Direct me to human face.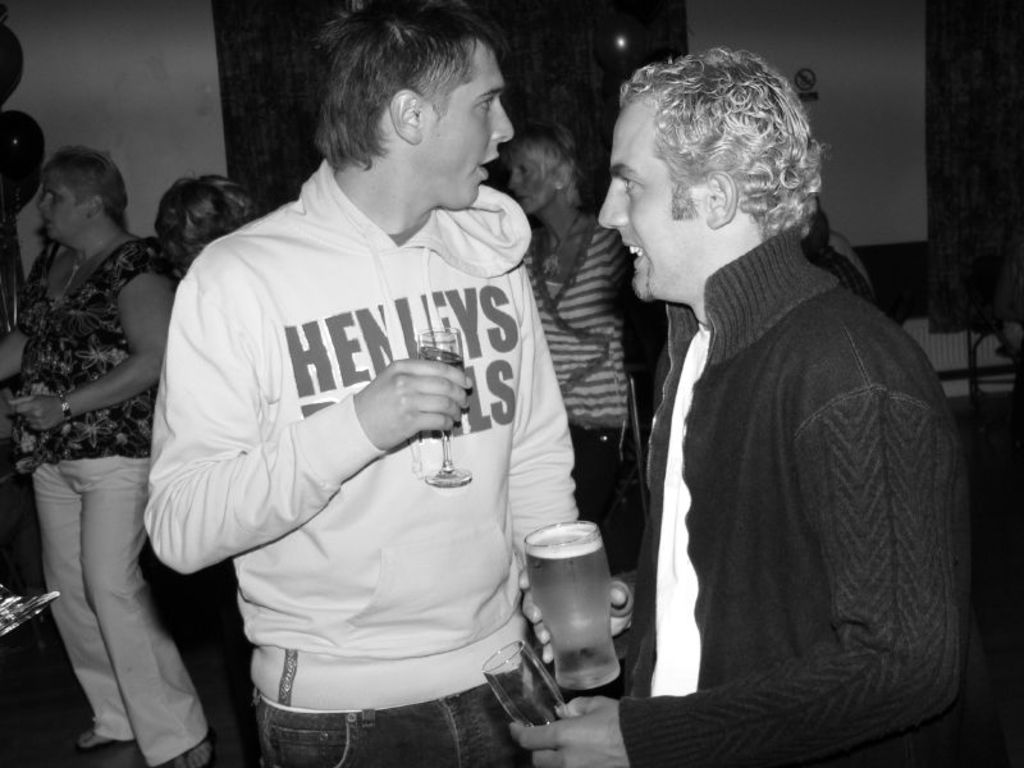
Direction: Rect(600, 91, 714, 291).
